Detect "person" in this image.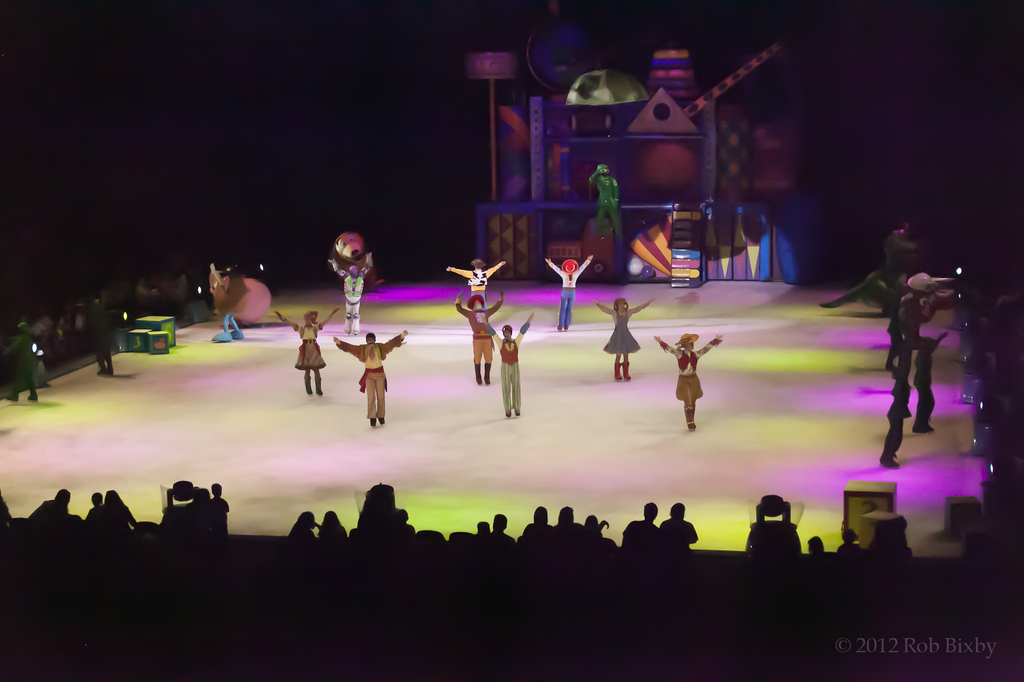
Detection: 586/162/623/251.
